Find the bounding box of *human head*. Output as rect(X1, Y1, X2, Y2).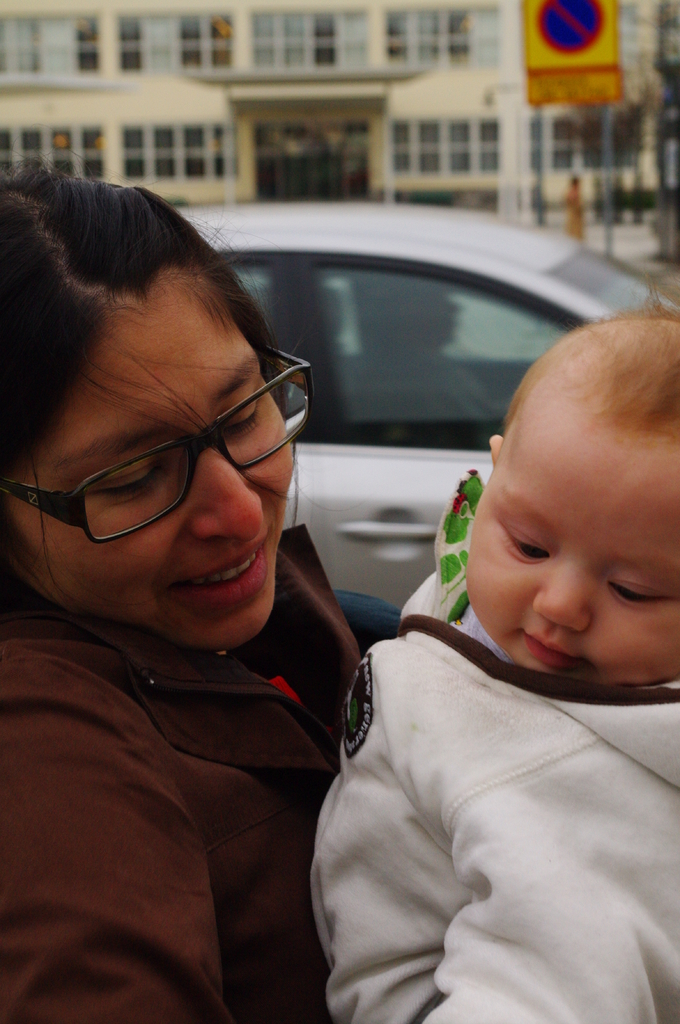
rect(461, 304, 679, 691).
